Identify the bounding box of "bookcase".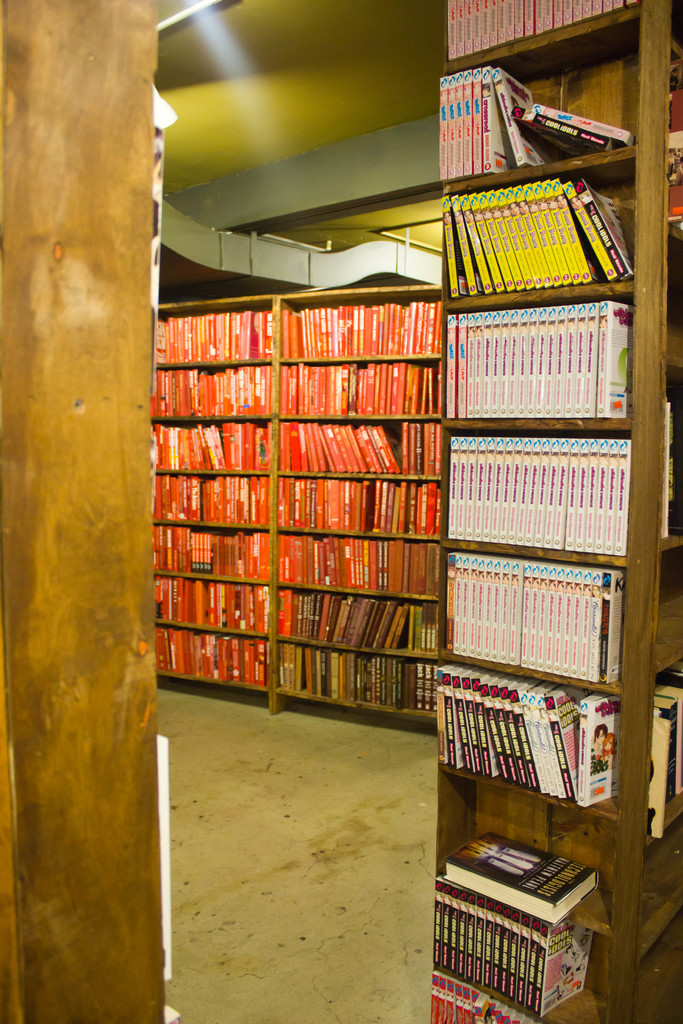
425, 0, 682, 1023.
